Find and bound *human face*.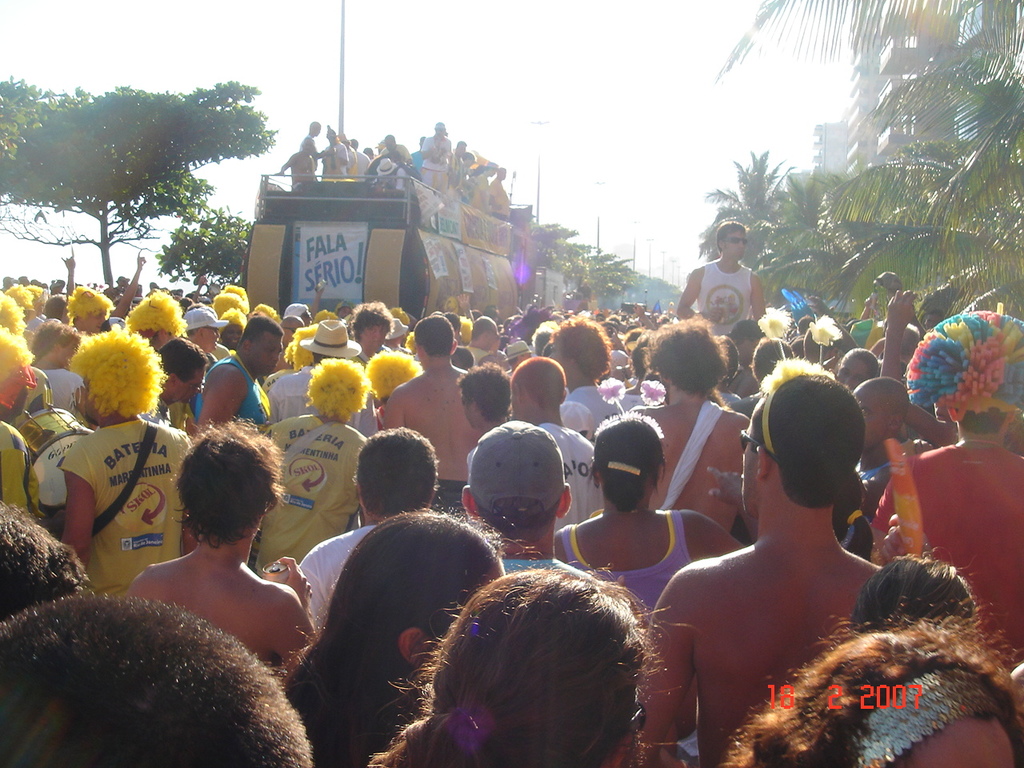
Bound: (x1=362, y1=324, x2=388, y2=350).
